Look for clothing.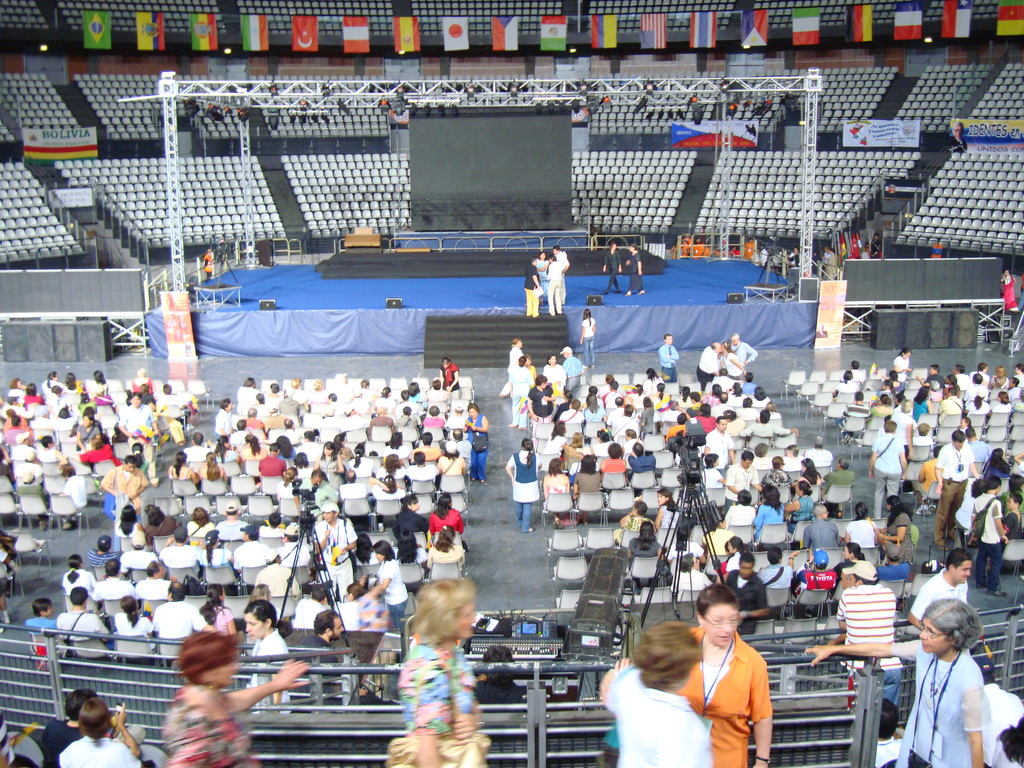
Found: bbox=[624, 249, 644, 294].
